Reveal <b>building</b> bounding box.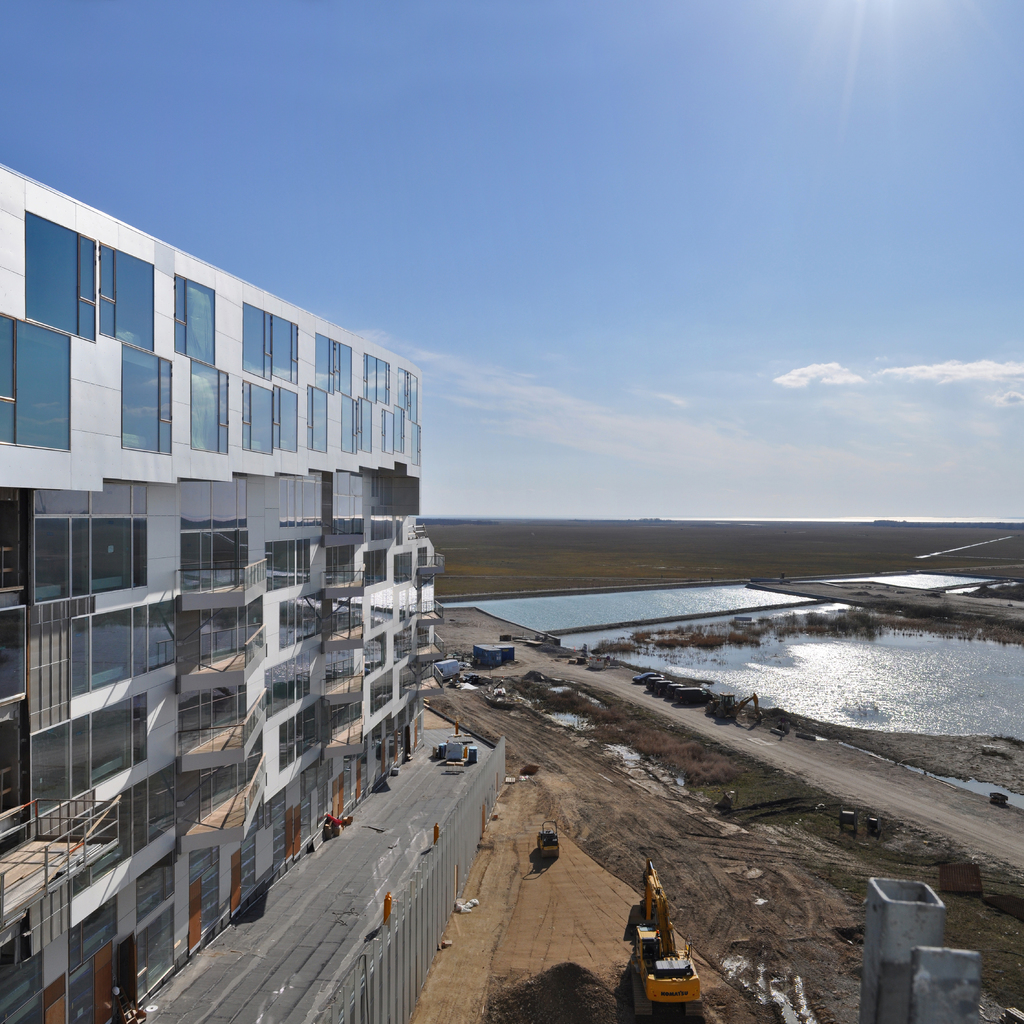
Revealed: [10, 140, 470, 946].
